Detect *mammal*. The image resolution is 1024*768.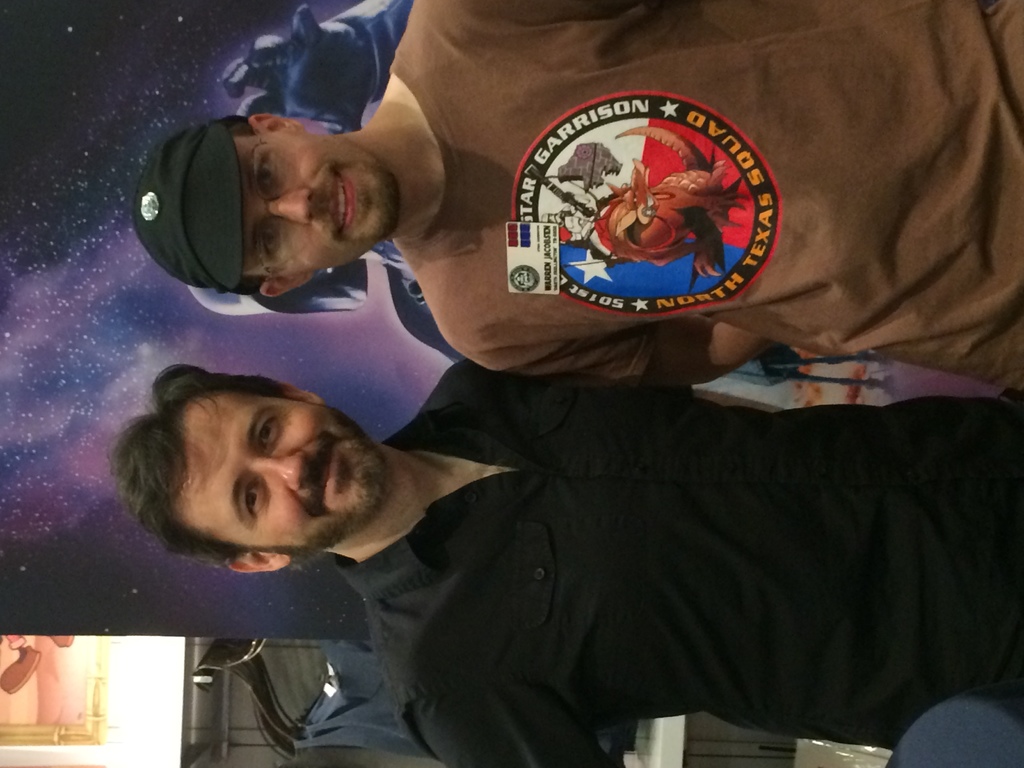
[109, 355, 1023, 767].
